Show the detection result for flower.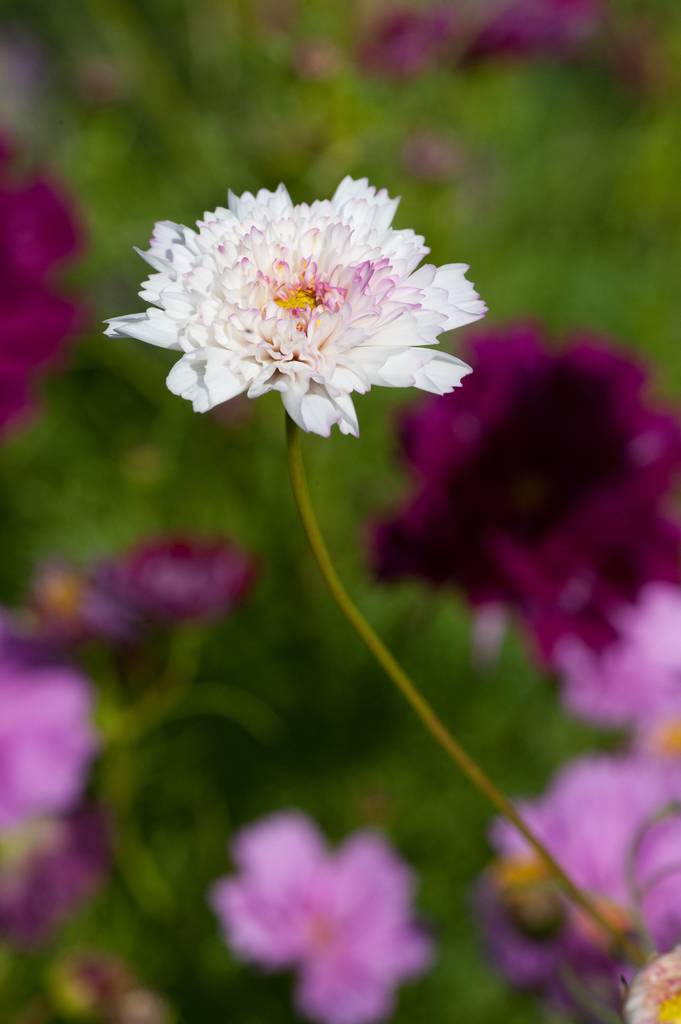
565:584:680:736.
